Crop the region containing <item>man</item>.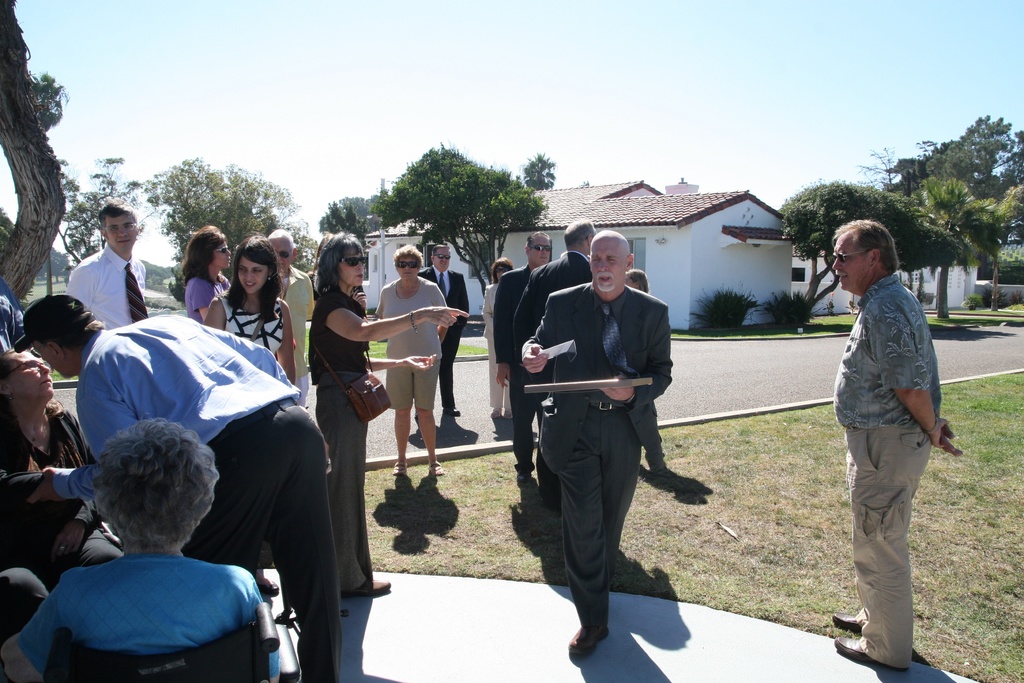
Crop region: box=[14, 294, 341, 682].
